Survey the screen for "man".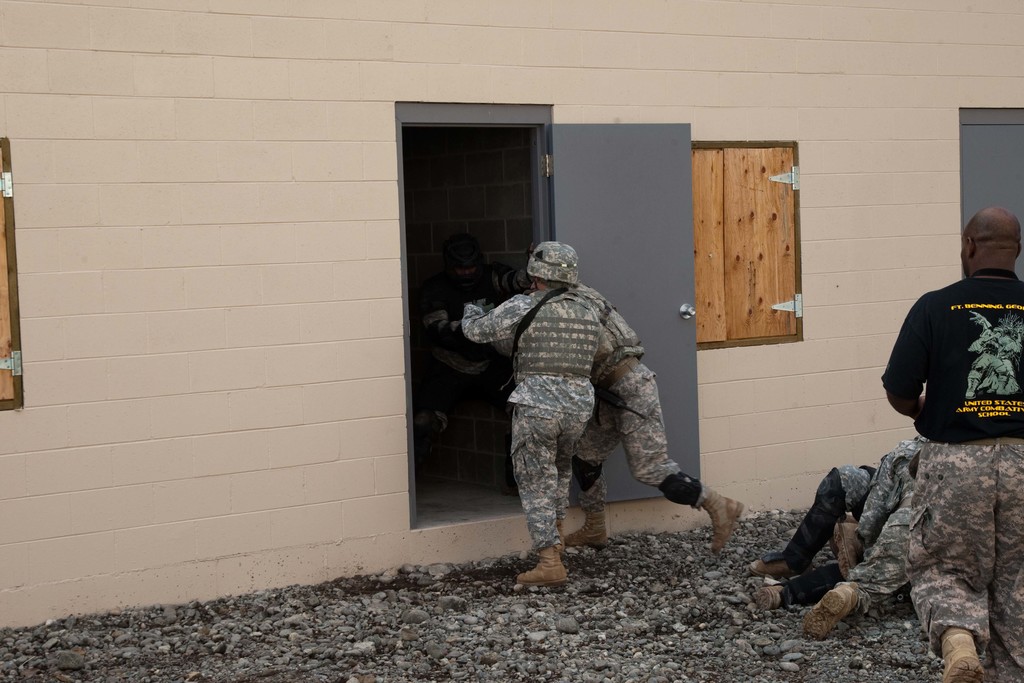
Survey found: crop(457, 239, 597, 583).
